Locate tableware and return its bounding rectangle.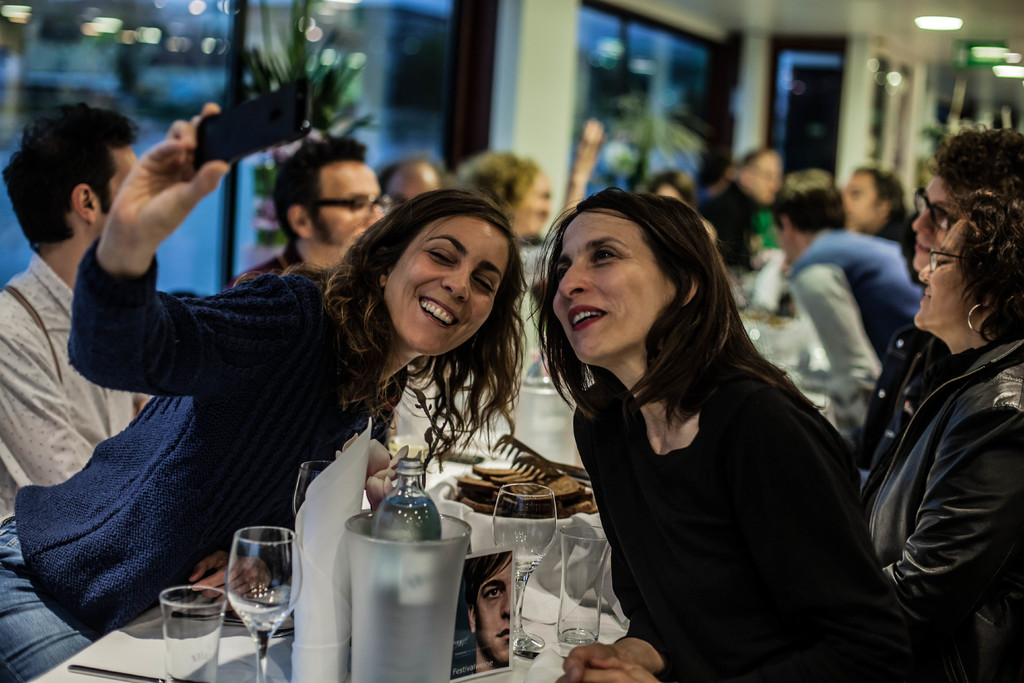
box=[225, 522, 303, 682].
